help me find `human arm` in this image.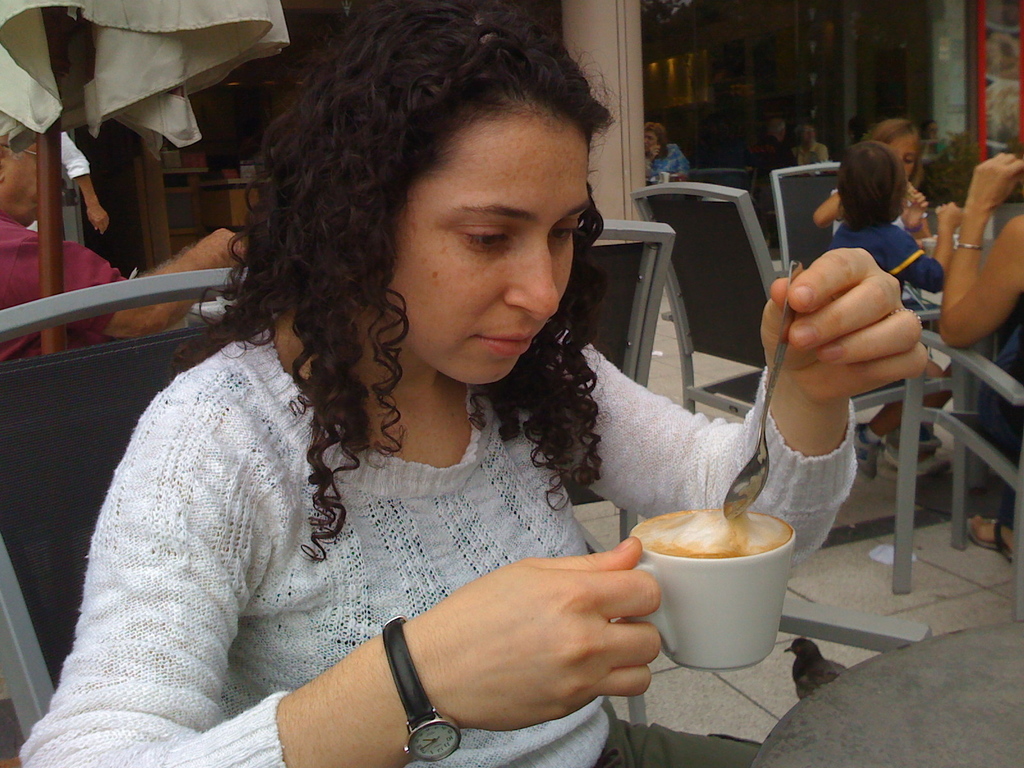
Found it: {"x1": 6, "y1": 230, "x2": 250, "y2": 345}.
